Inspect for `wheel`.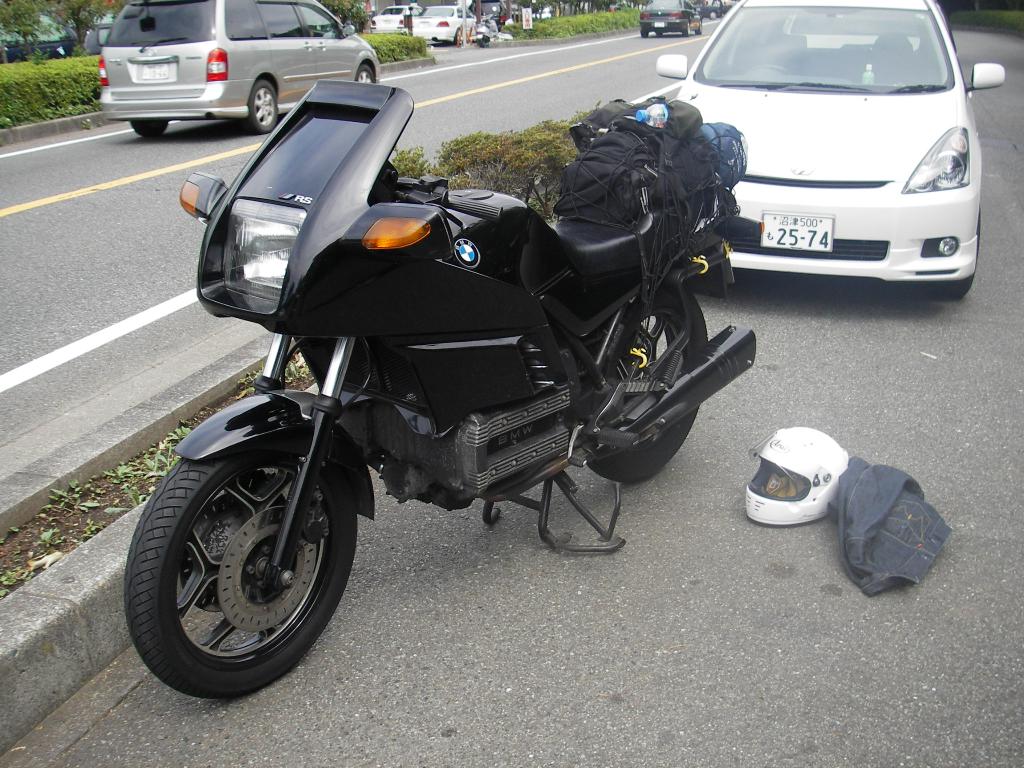
Inspection: detection(684, 25, 689, 36).
